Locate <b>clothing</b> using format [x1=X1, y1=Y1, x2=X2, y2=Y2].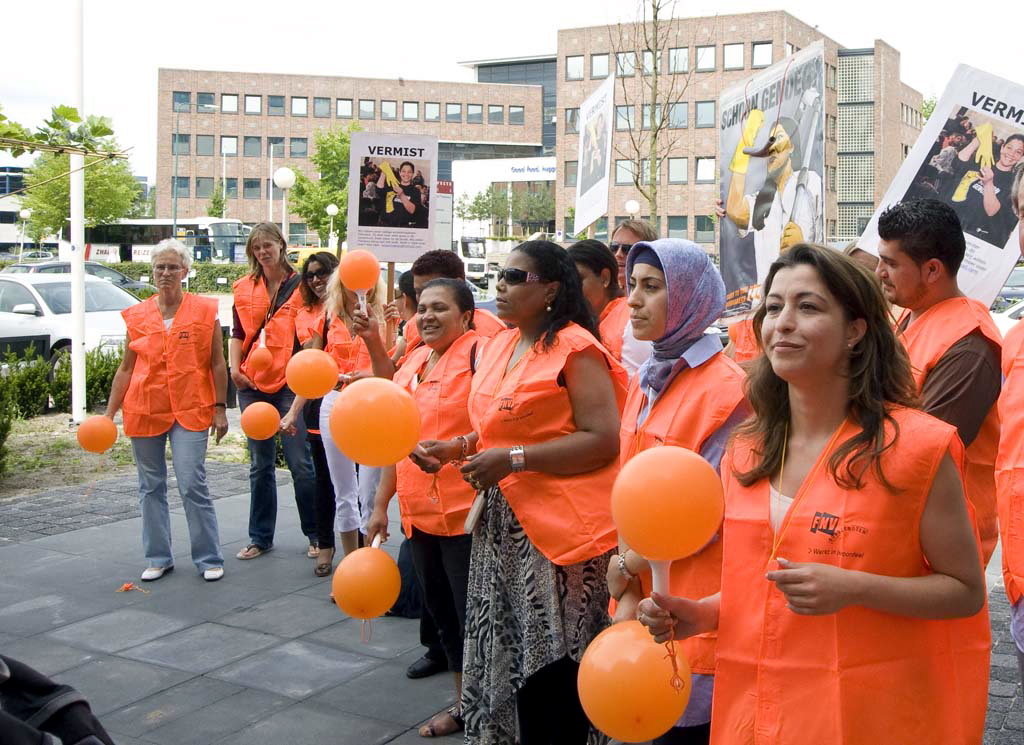
[x1=727, y1=313, x2=764, y2=371].
